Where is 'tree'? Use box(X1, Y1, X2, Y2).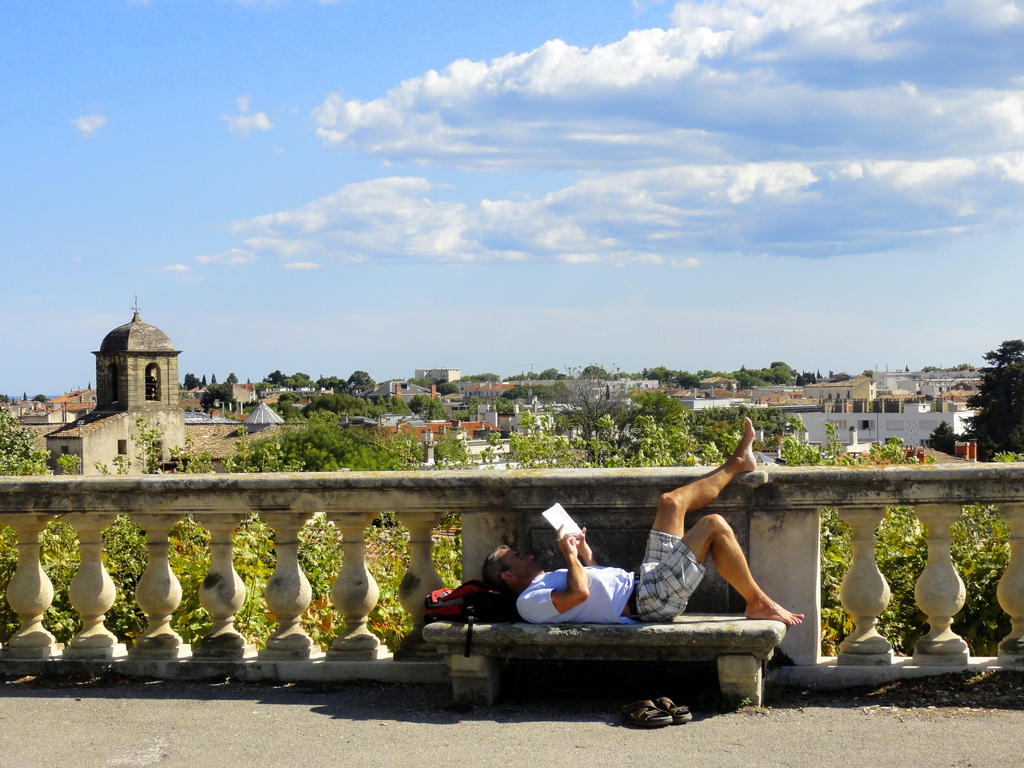
box(348, 371, 376, 392).
